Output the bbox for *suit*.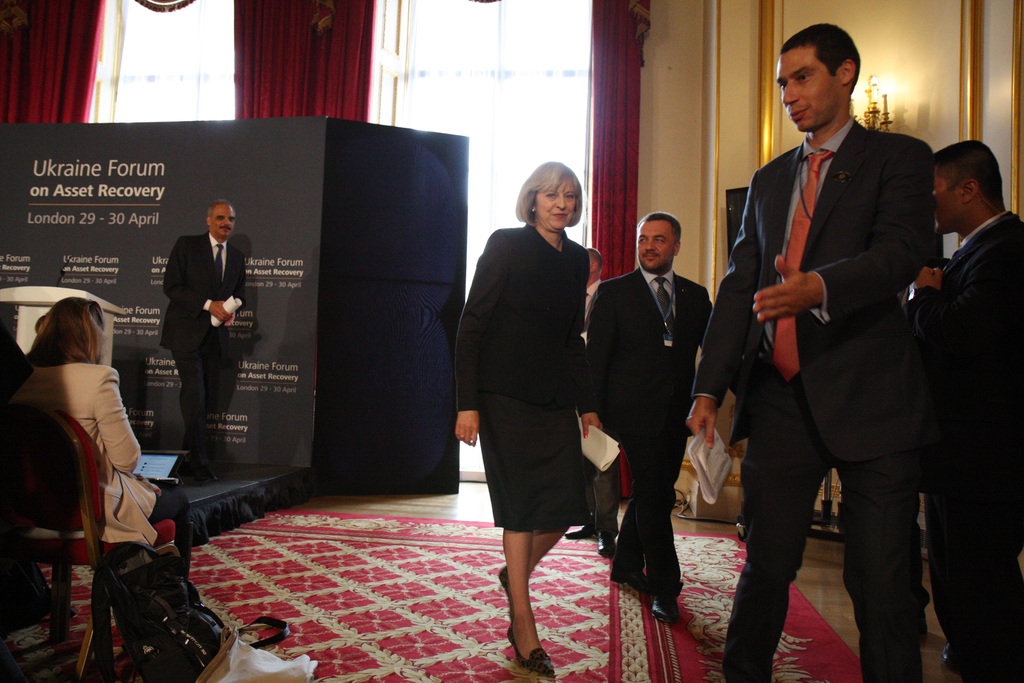
BBox(159, 234, 249, 437).
